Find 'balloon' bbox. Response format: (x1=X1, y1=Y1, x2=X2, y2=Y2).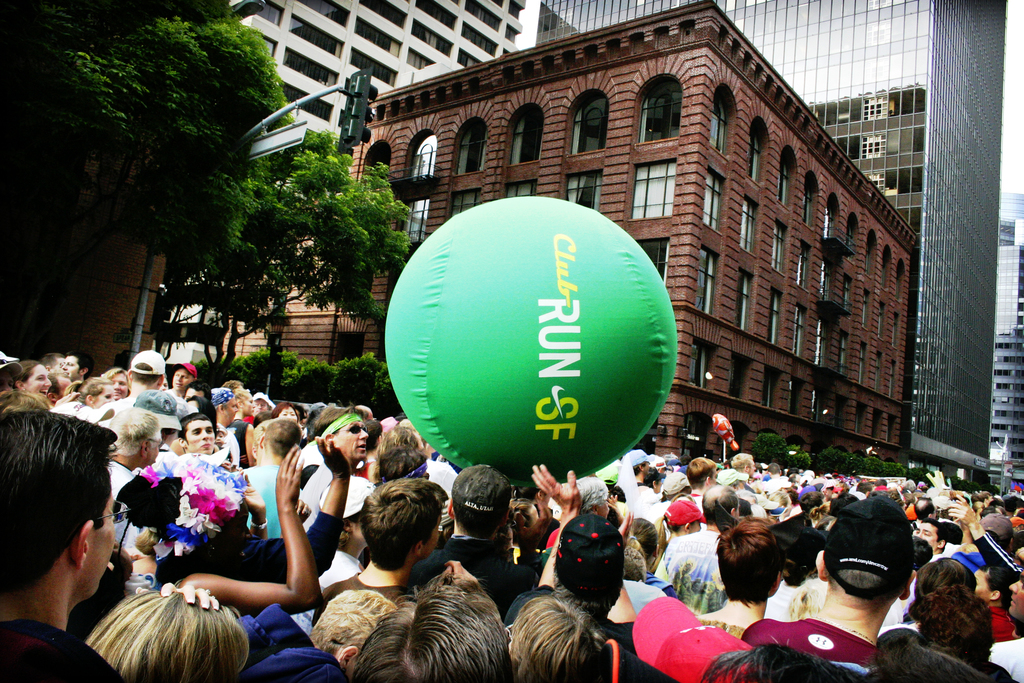
(x1=381, y1=194, x2=680, y2=491).
